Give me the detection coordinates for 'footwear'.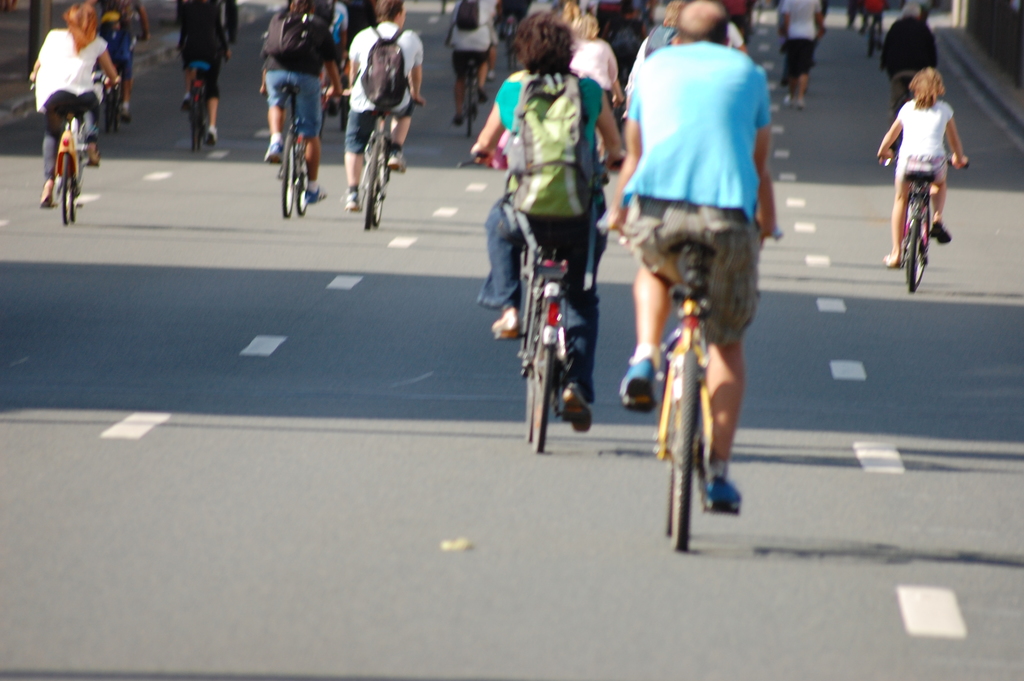
<box>701,472,743,512</box>.
